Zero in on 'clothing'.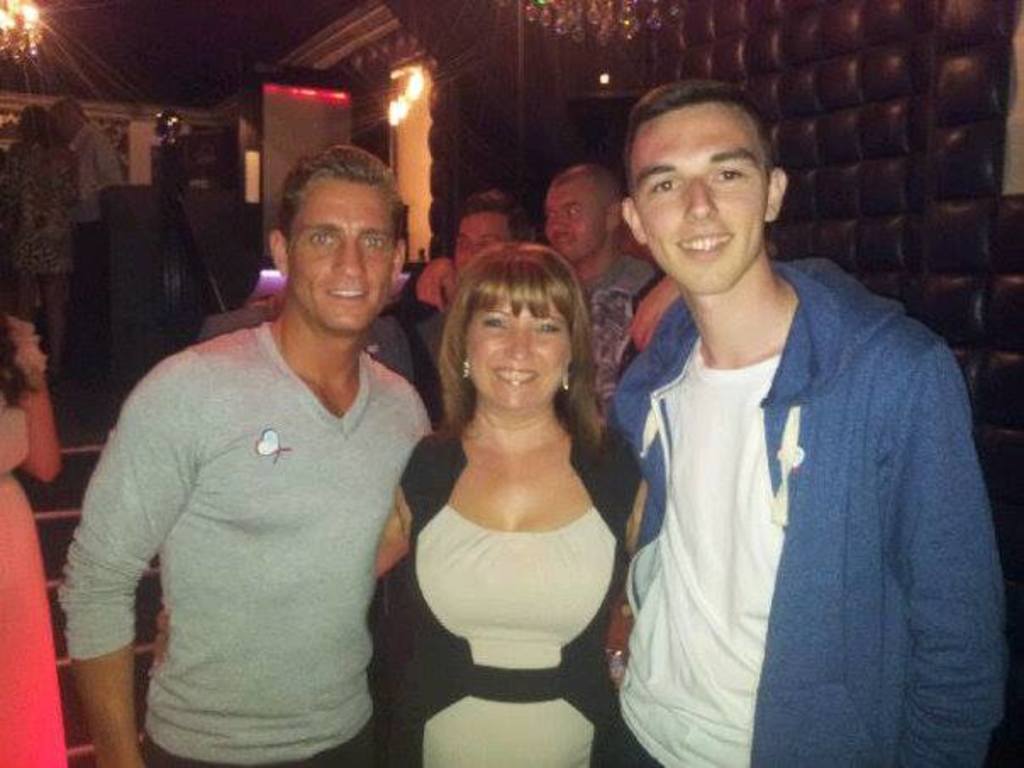
Zeroed in: {"x1": 3, "y1": 314, "x2": 63, "y2": 760}.
